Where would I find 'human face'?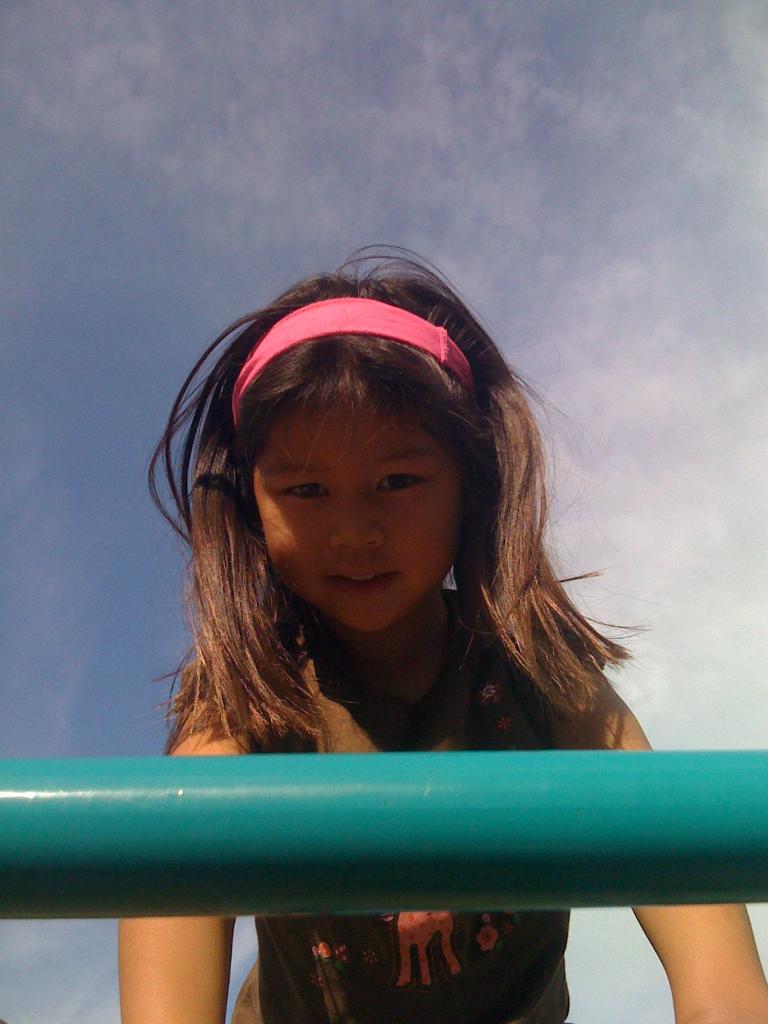
At box(254, 406, 460, 630).
